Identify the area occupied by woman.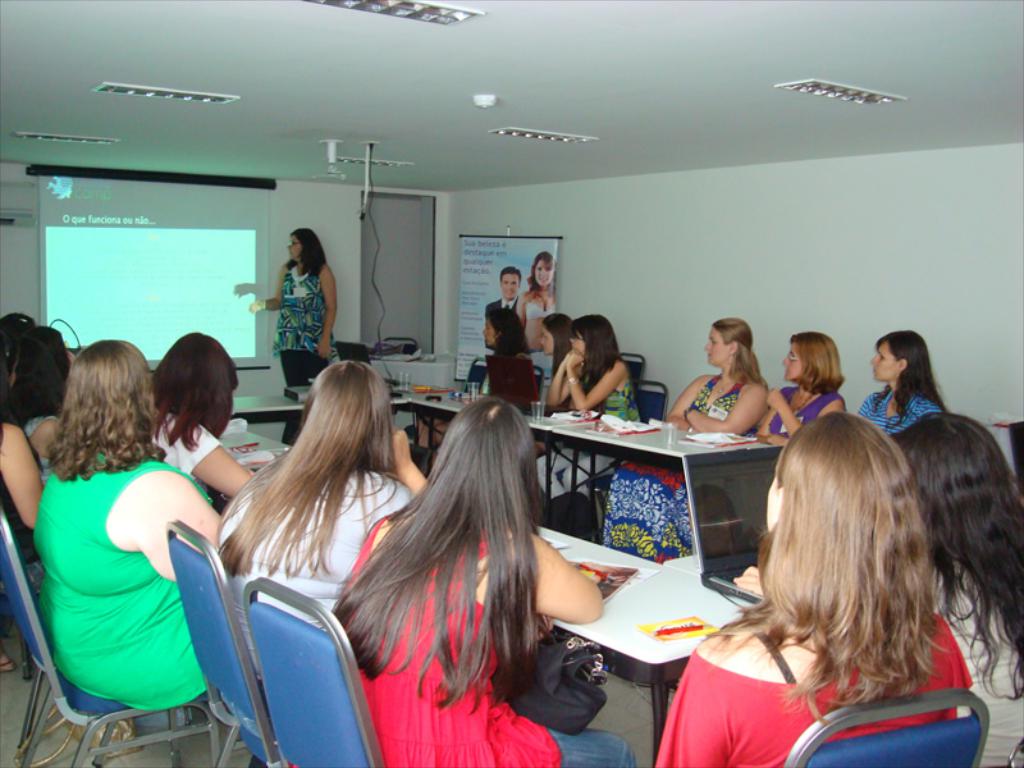
Area: x1=594 y1=314 x2=782 y2=568.
